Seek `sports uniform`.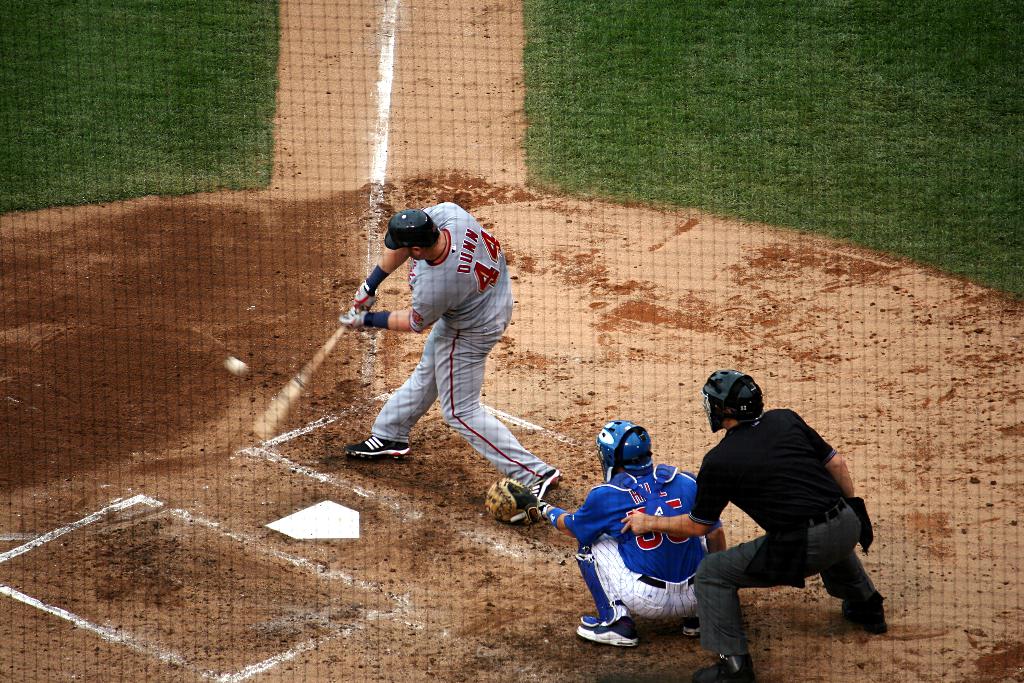
x1=586, y1=430, x2=708, y2=634.
